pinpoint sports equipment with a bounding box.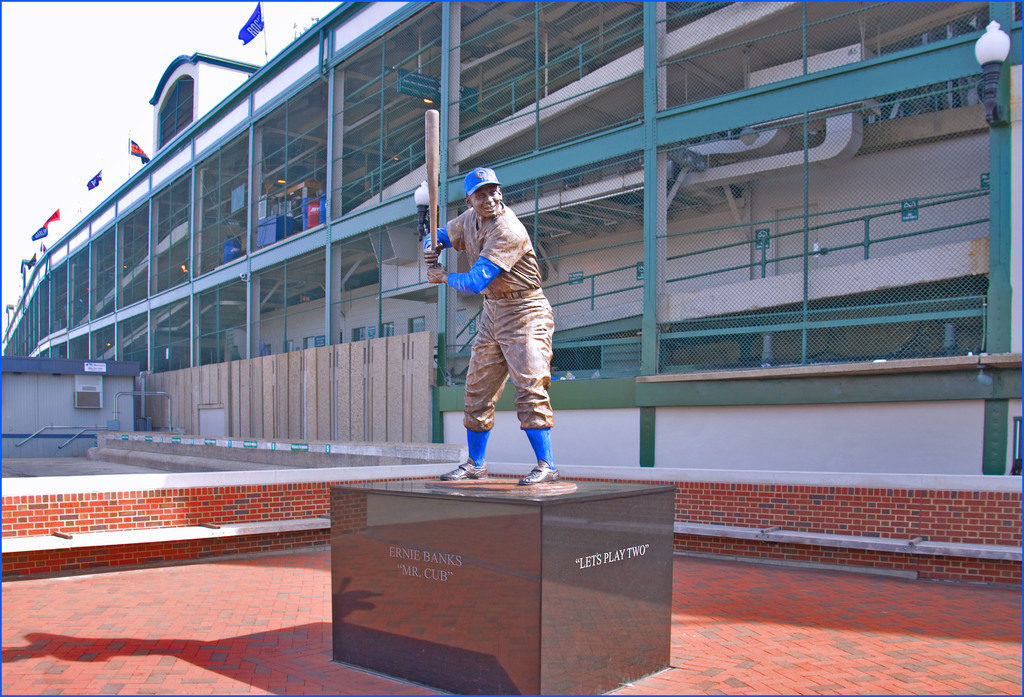
l=439, t=462, r=486, b=481.
